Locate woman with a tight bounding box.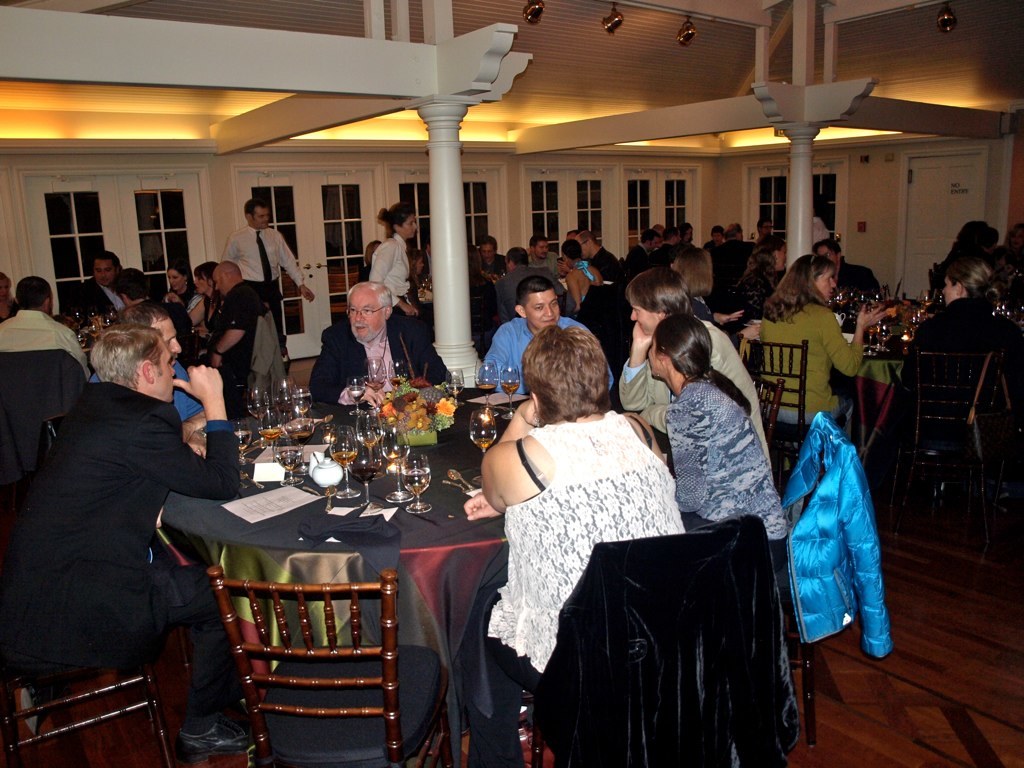
Rect(163, 263, 206, 325).
